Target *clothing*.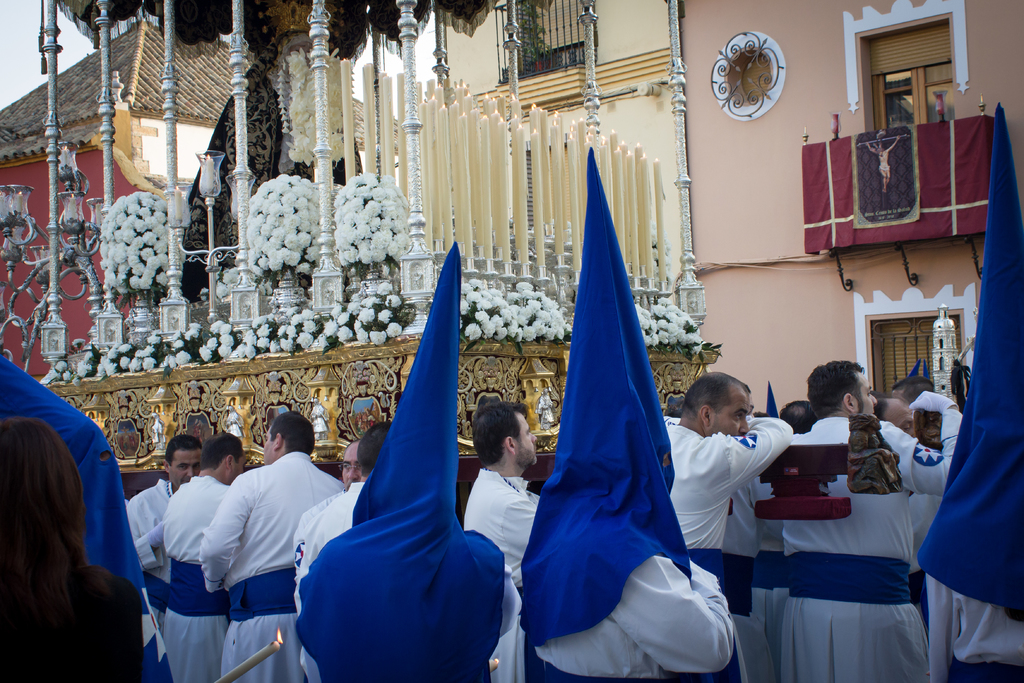
Target region: [x1=915, y1=103, x2=1023, y2=682].
